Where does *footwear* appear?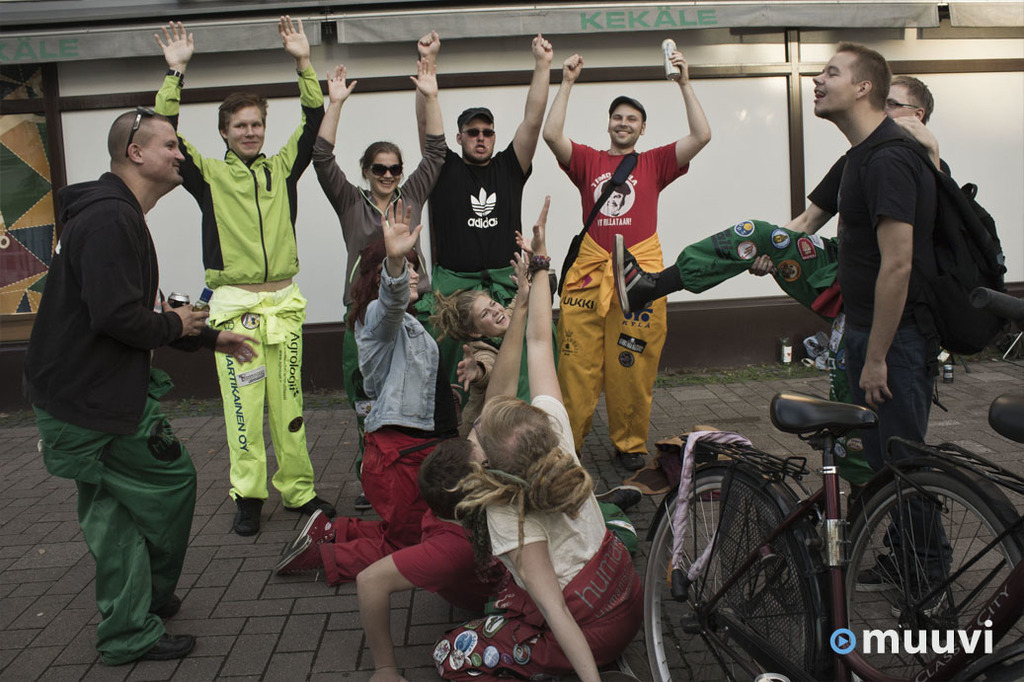
Appears at 284 495 339 516.
